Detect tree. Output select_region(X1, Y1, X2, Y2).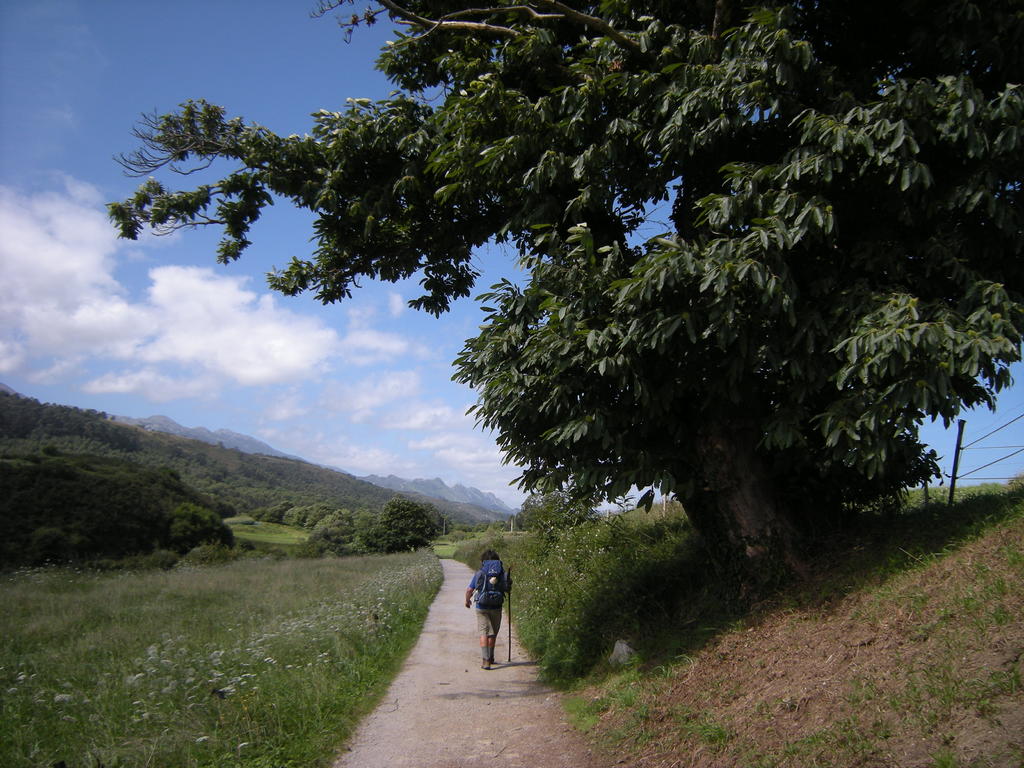
select_region(511, 475, 596, 539).
